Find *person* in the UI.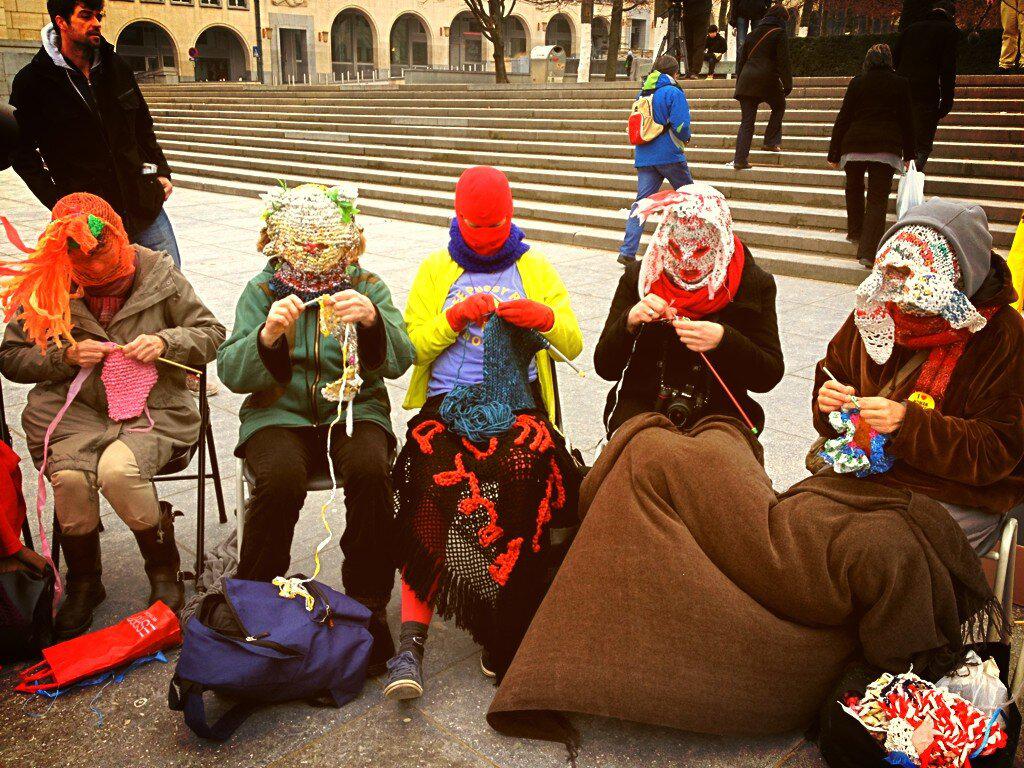
UI element at x1=384 y1=163 x2=587 y2=705.
